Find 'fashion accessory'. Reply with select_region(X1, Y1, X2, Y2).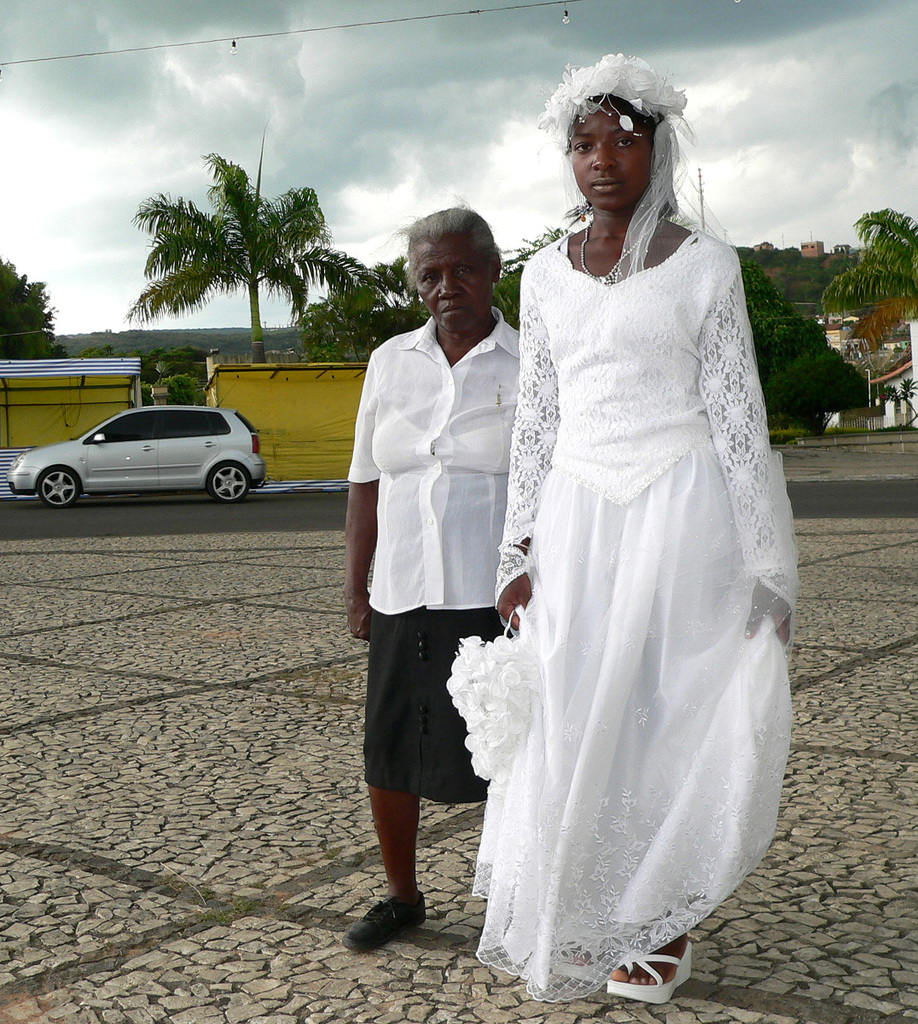
select_region(578, 209, 656, 290).
